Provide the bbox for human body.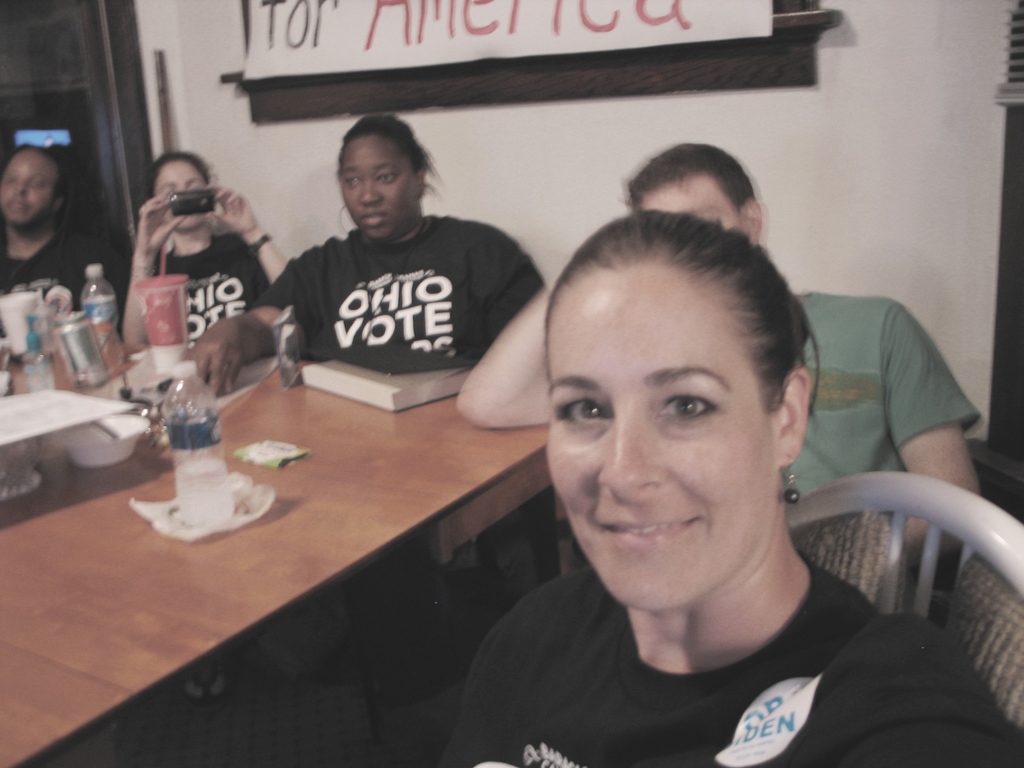
[0,148,116,317].
